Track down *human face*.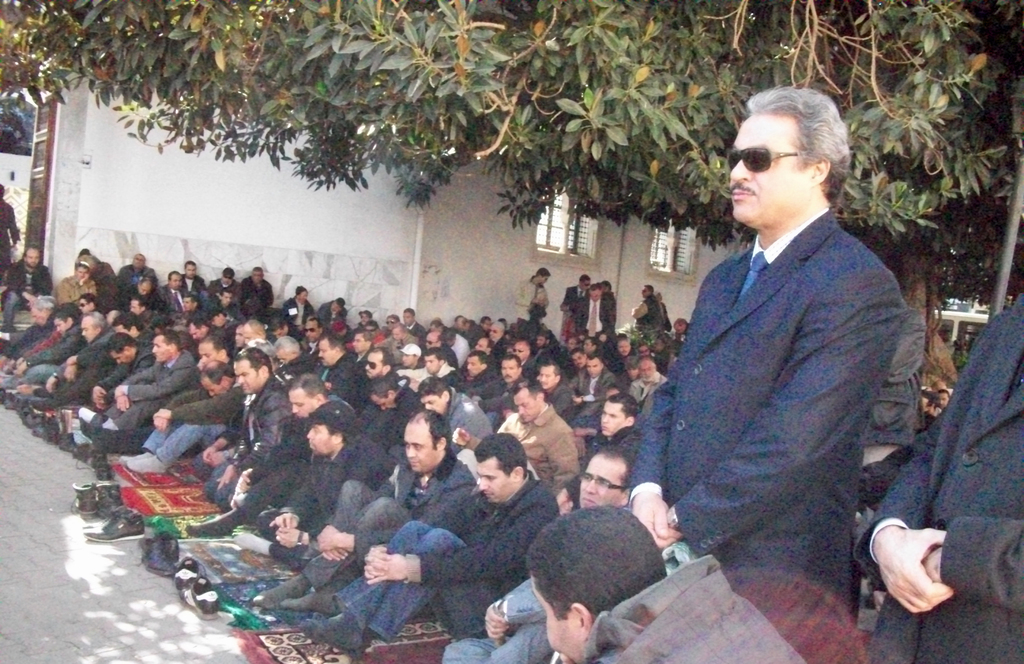
Tracked to 186, 263, 195, 278.
